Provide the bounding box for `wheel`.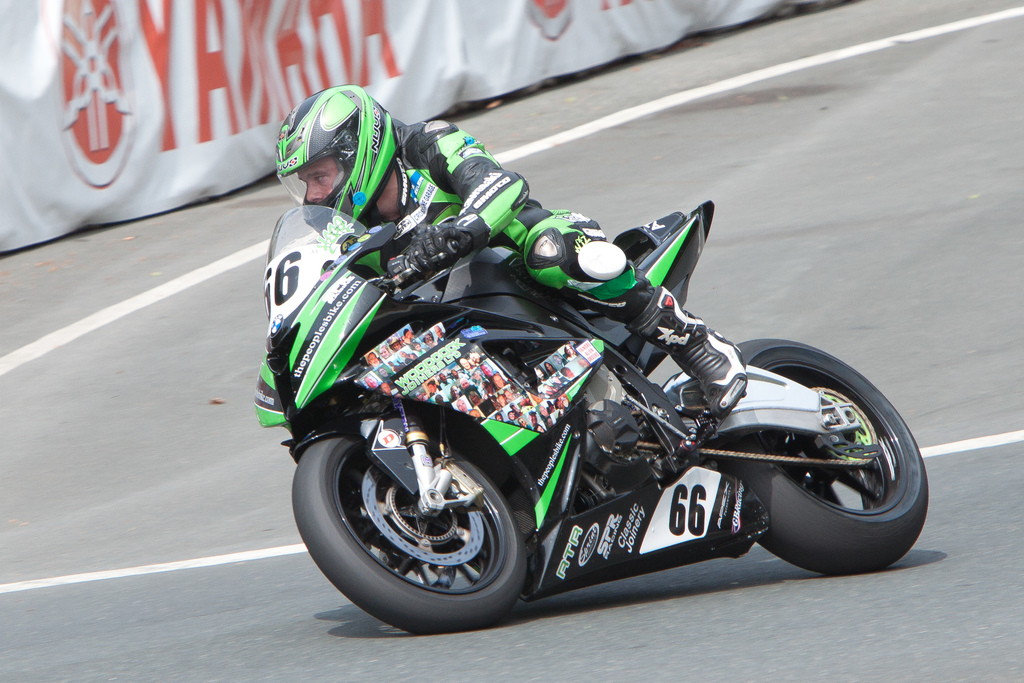
rect(719, 337, 927, 575).
